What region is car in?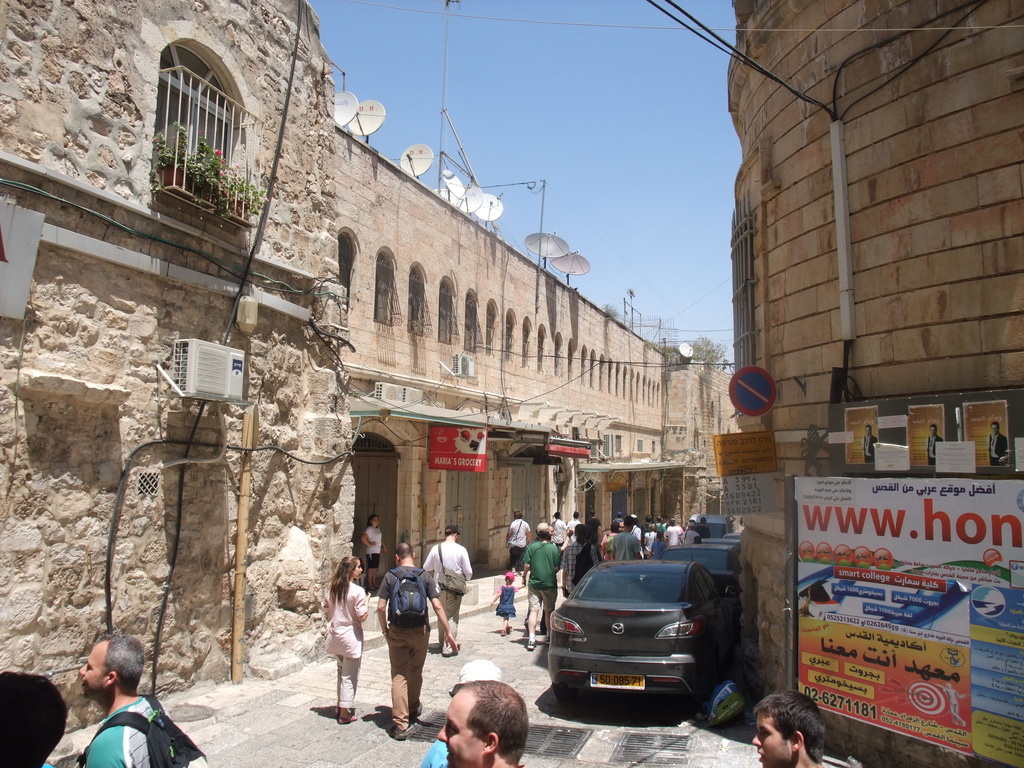
700:535:737:549.
